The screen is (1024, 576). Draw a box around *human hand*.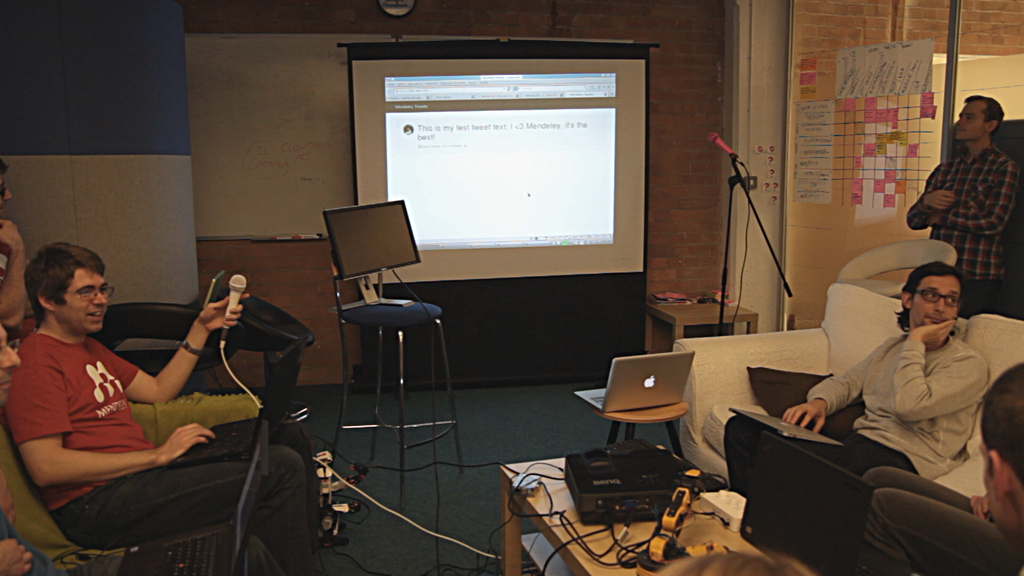
BBox(0, 540, 34, 575).
